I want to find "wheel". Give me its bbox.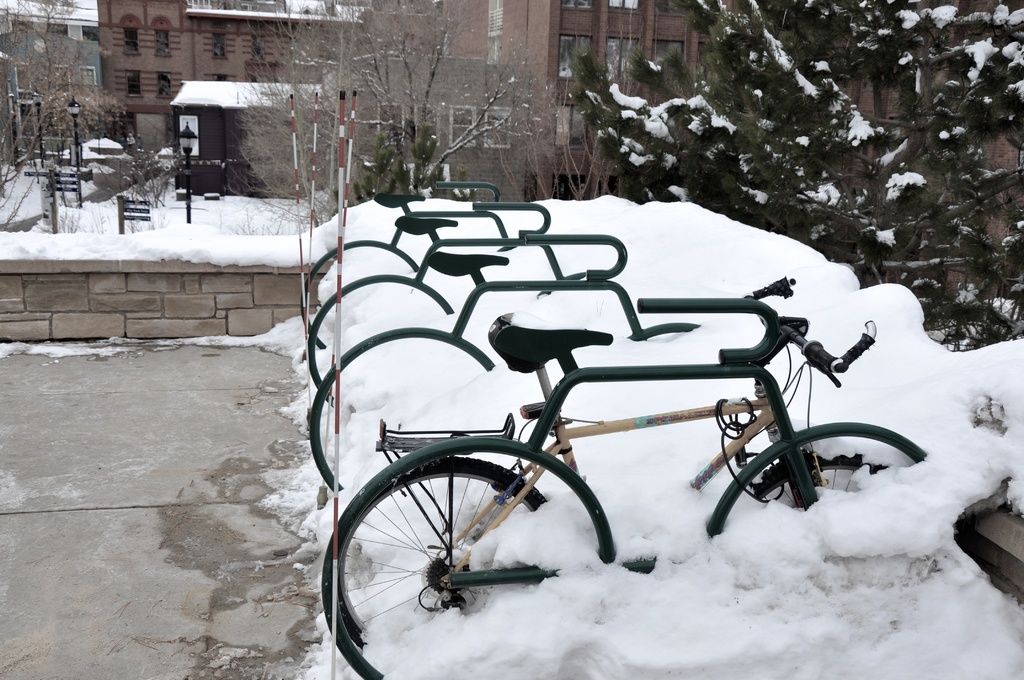
(752, 453, 888, 508).
